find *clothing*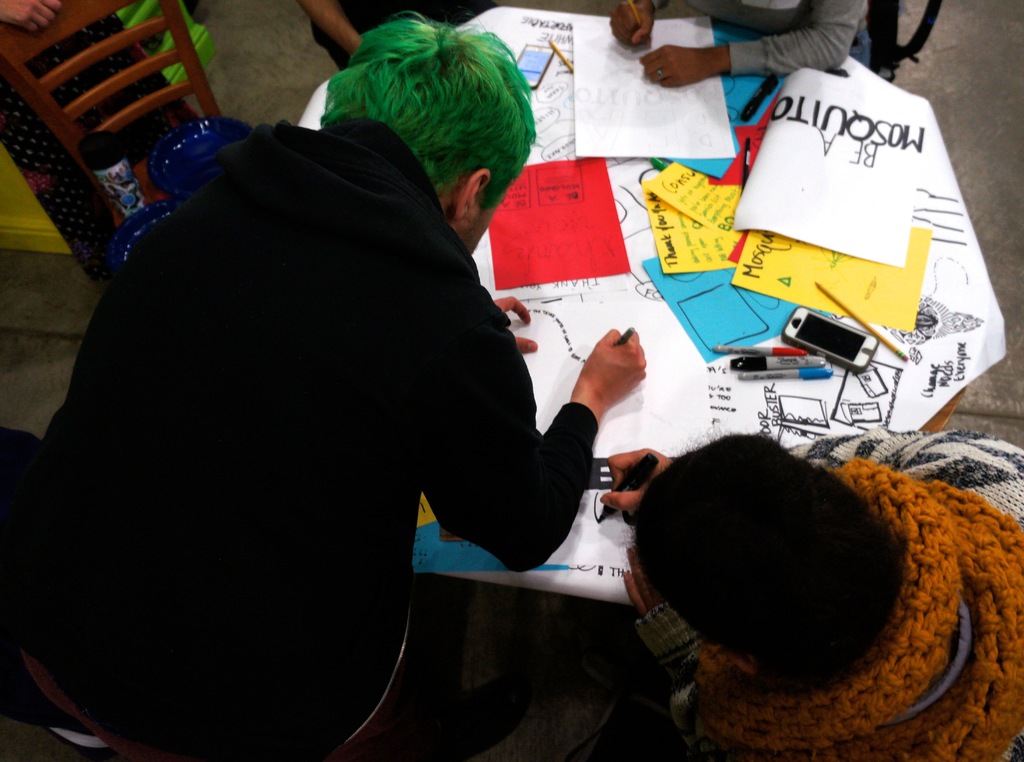
(38,79,579,749)
